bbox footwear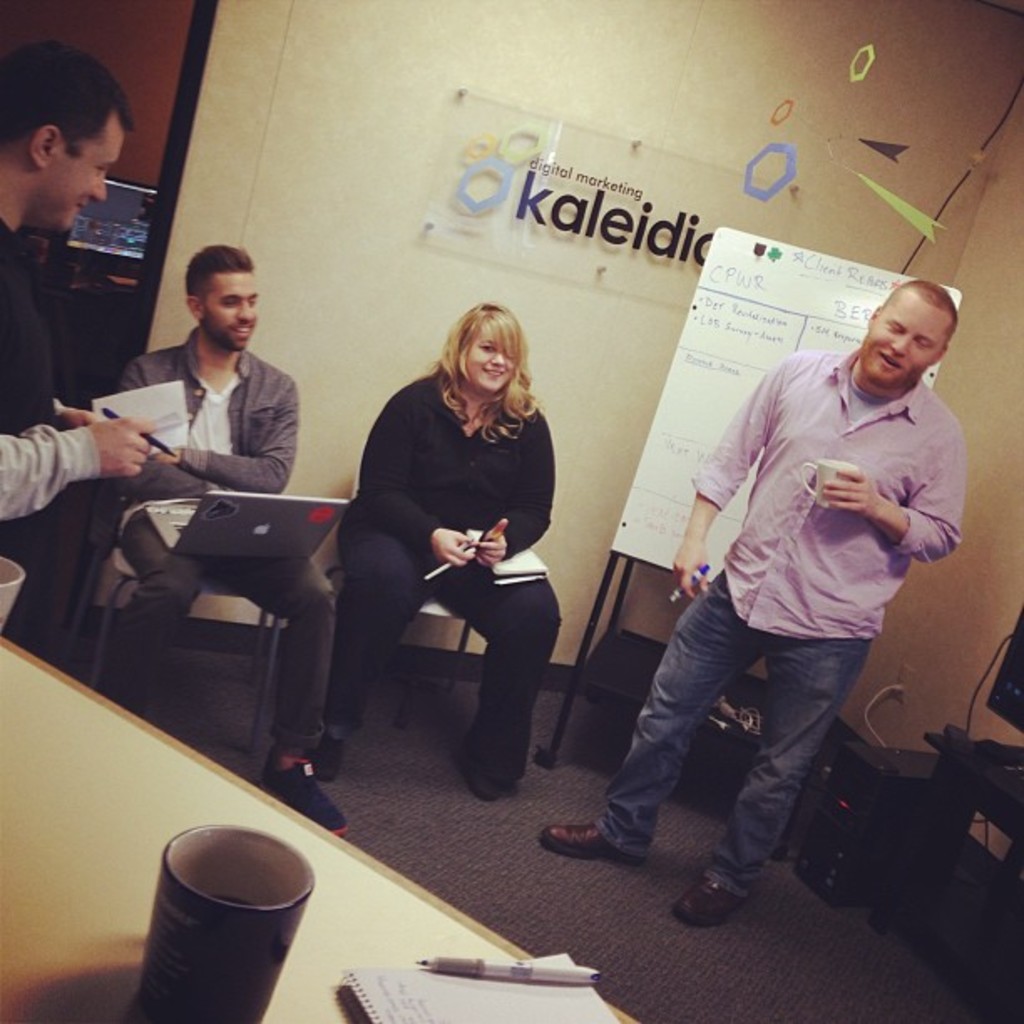
l=273, t=758, r=348, b=835
